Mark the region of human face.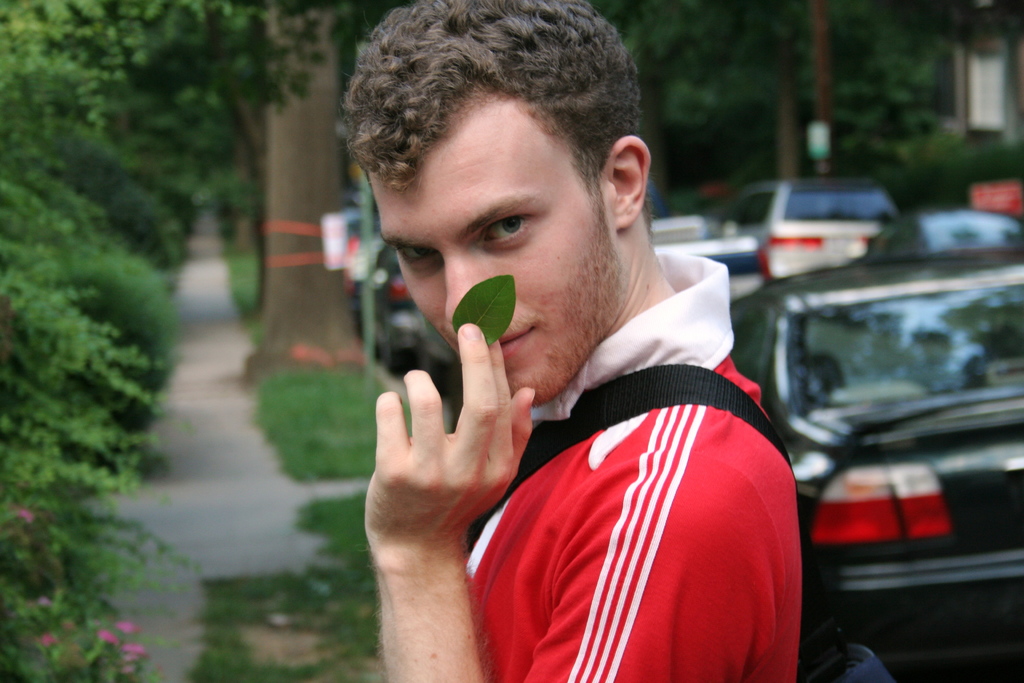
Region: region(361, 103, 611, 407).
